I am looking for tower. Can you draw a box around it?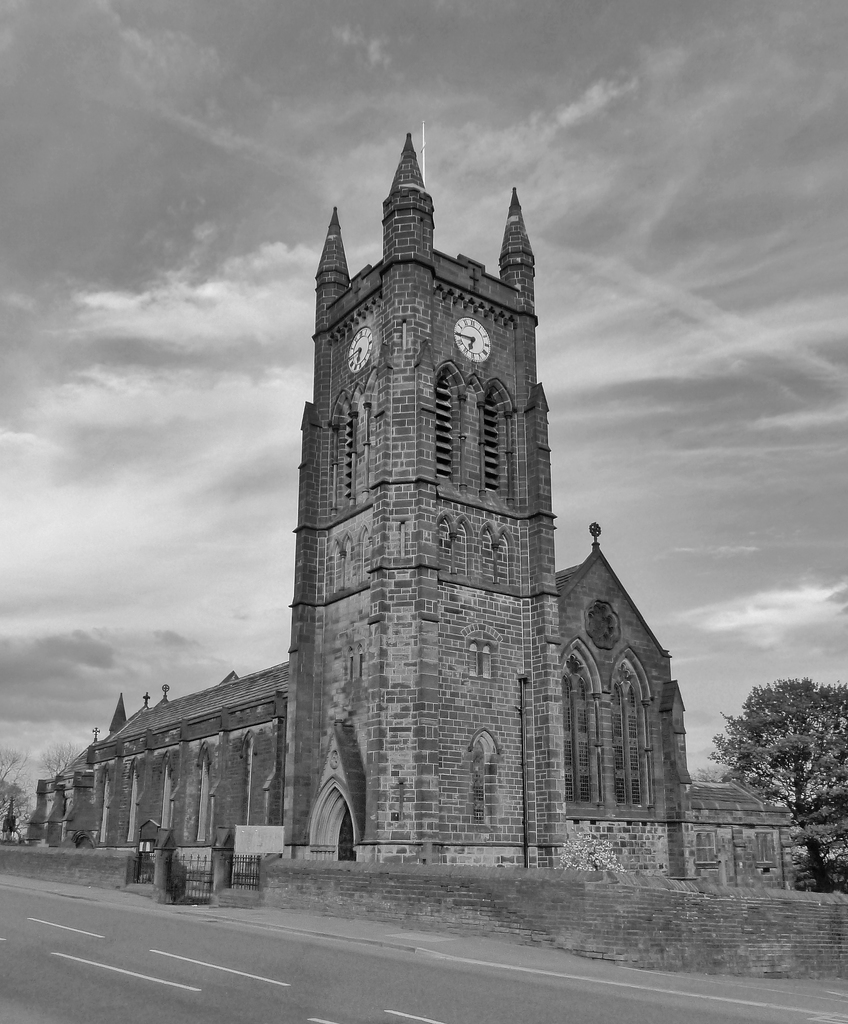
Sure, the bounding box is 105 699 133 739.
